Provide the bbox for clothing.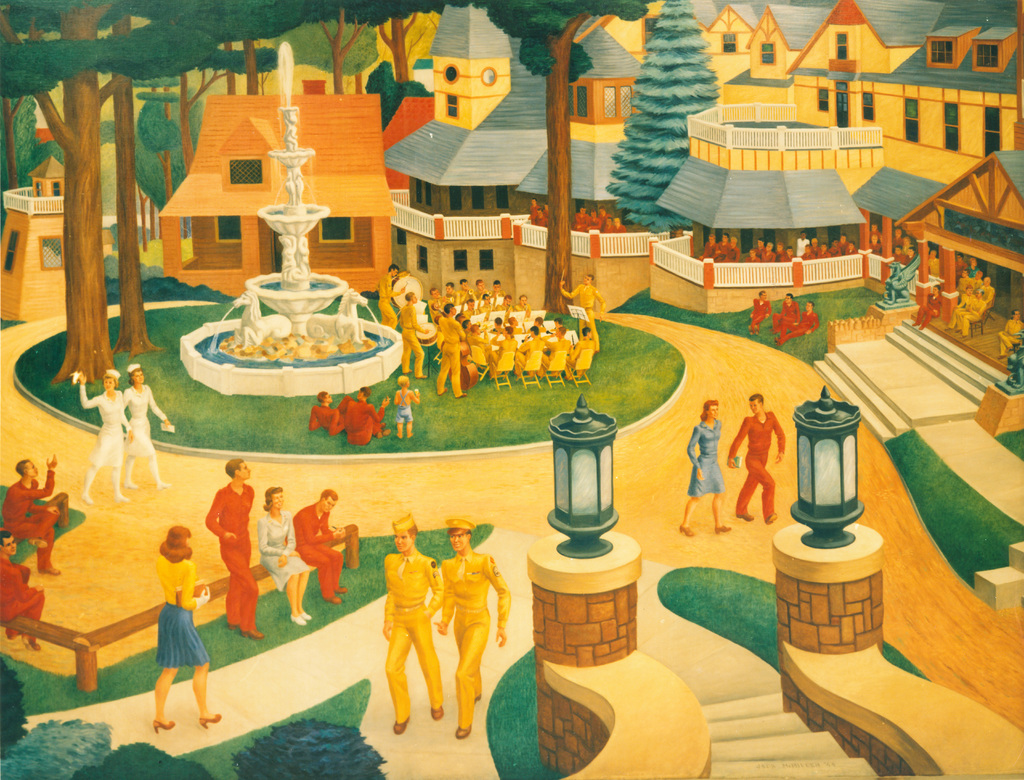
box=[544, 211, 550, 218].
